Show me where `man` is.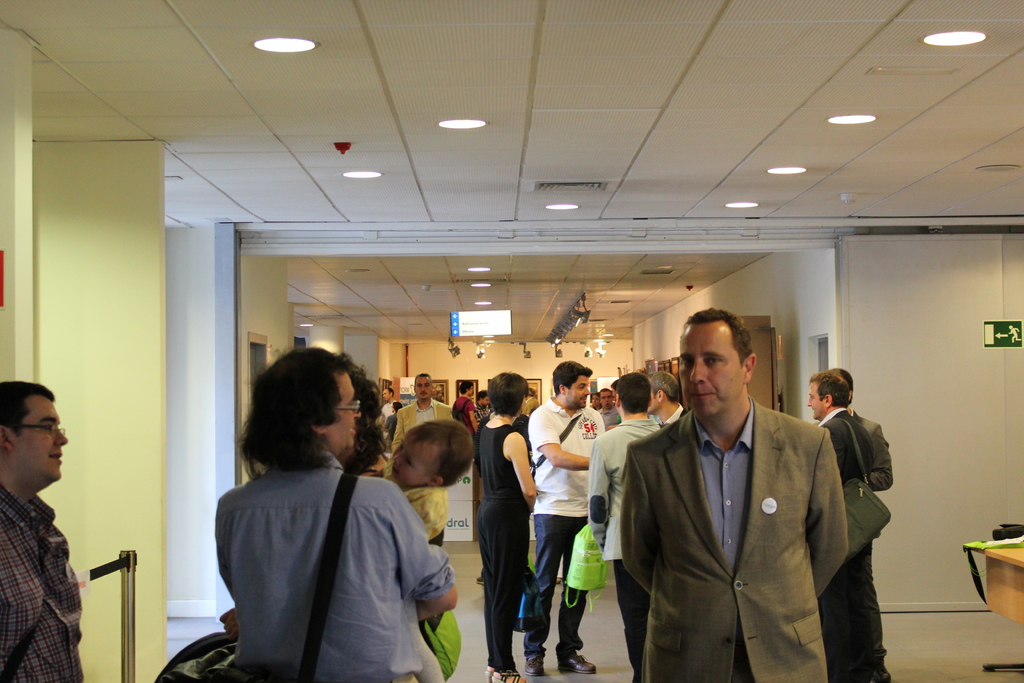
`man` is at 379,388,399,419.
